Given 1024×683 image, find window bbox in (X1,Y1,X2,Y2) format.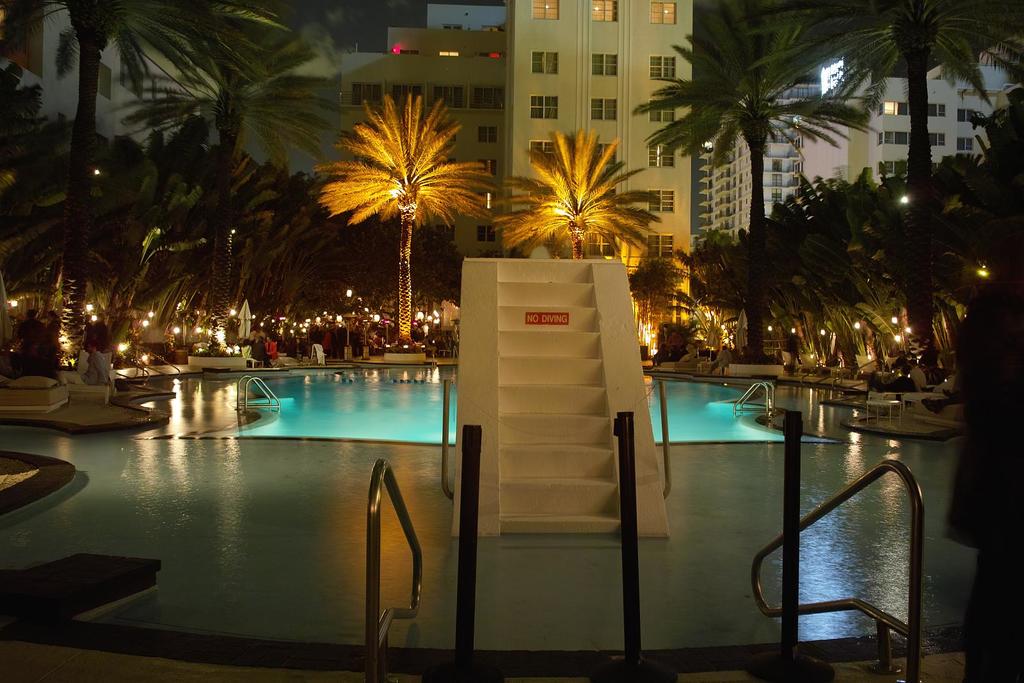
(769,188,783,204).
